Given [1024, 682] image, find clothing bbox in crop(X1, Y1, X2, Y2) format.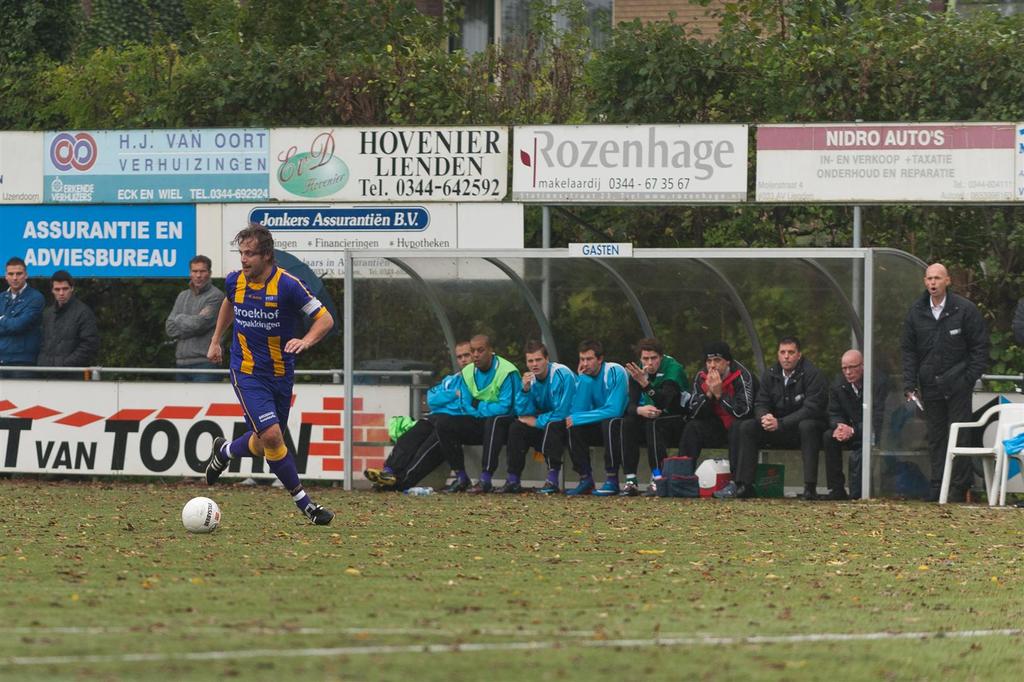
crop(824, 375, 890, 489).
